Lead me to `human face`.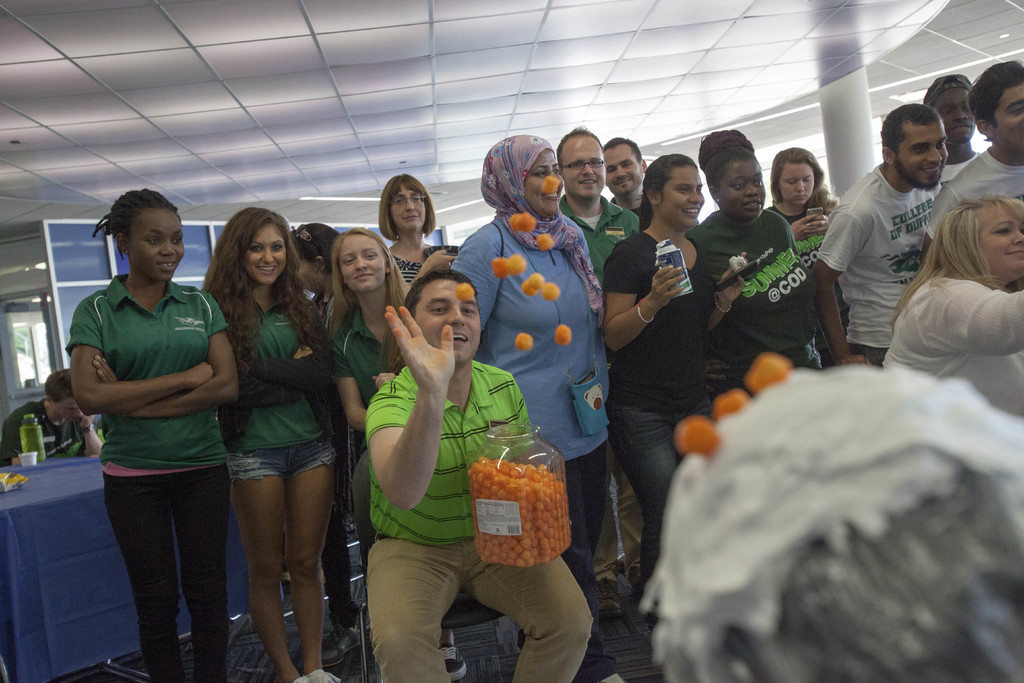
Lead to <box>242,222,287,284</box>.
